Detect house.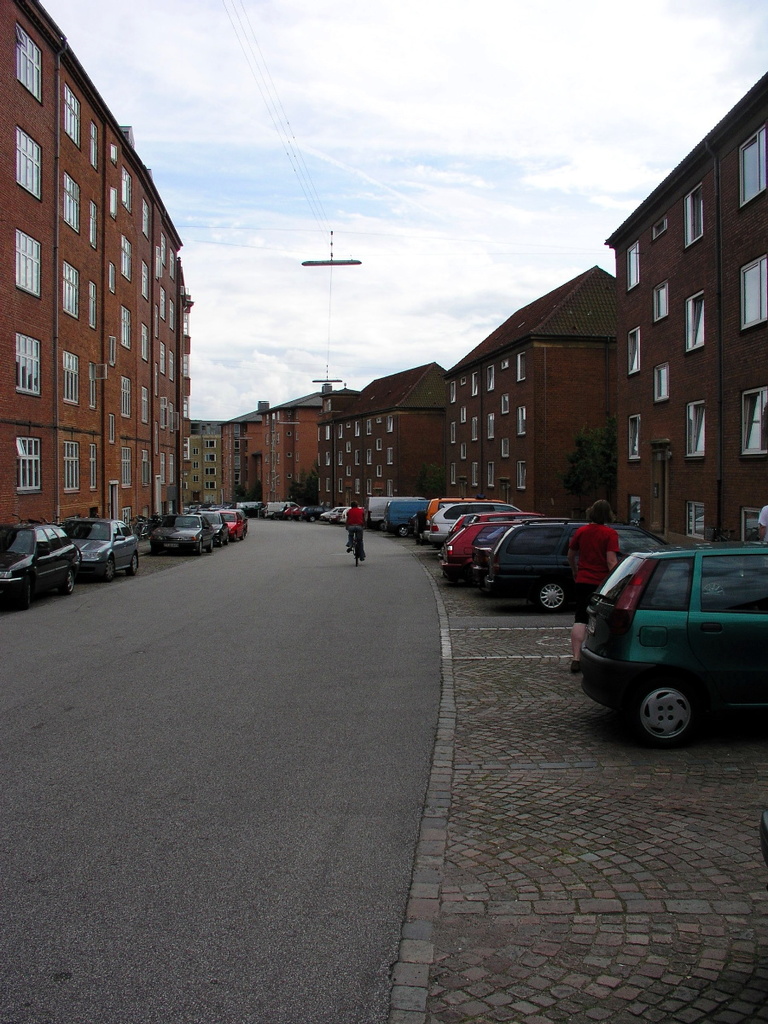
Detected at x1=607, y1=73, x2=767, y2=579.
